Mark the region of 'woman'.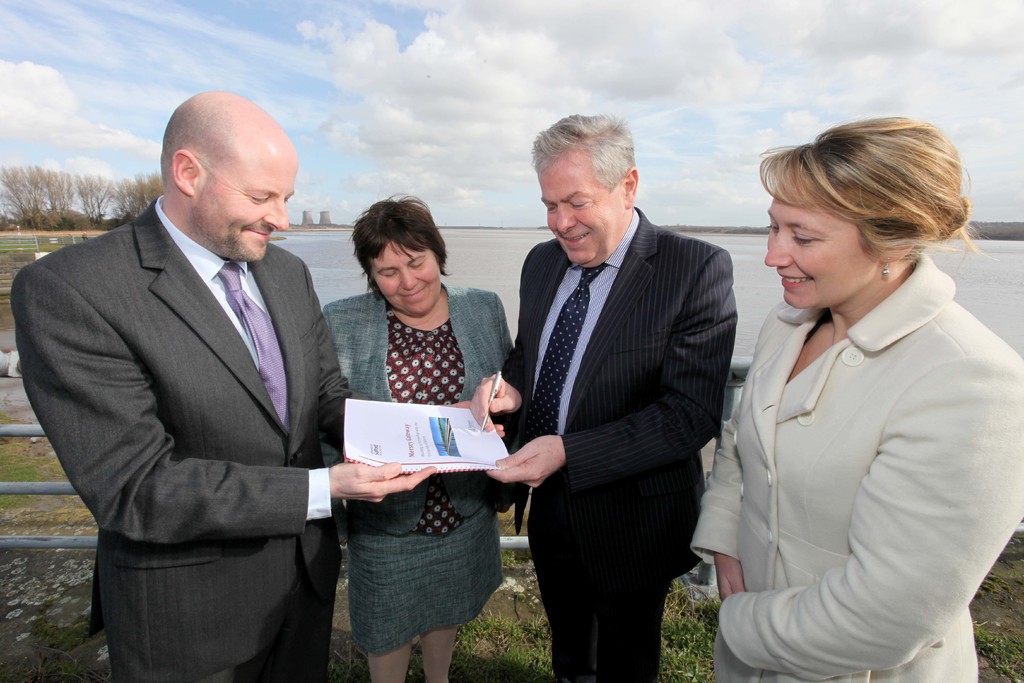
Region: bbox(692, 117, 1023, 682).
